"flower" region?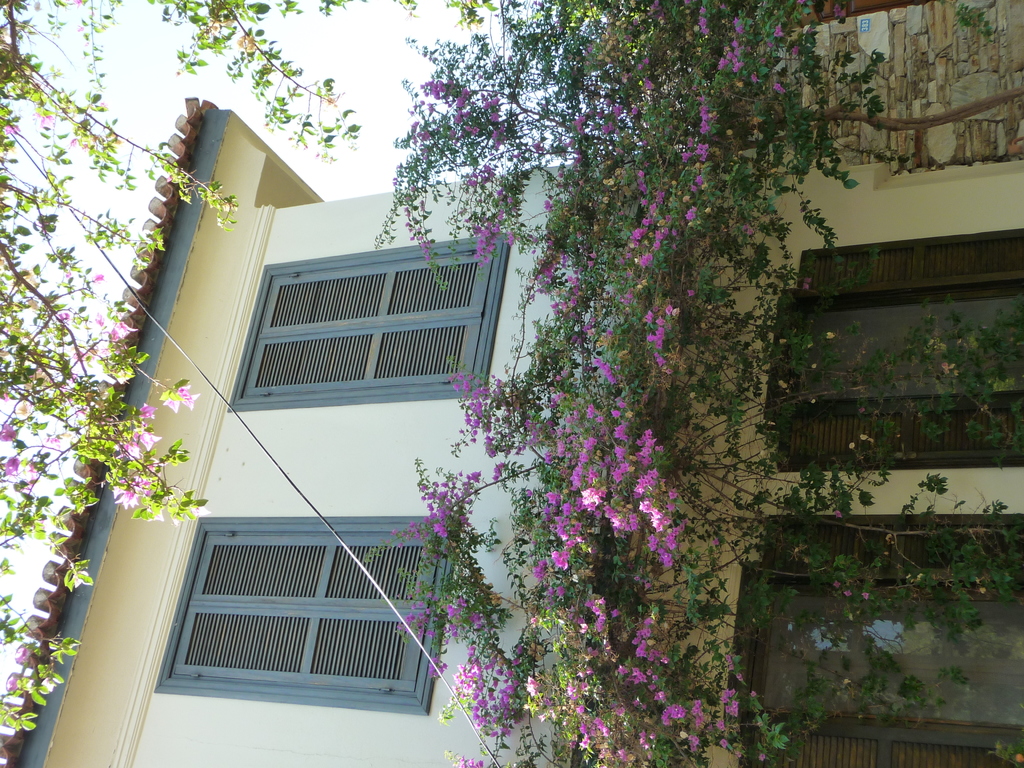
pyautogui.locateOnScreen(56, 309, 72, 323)
